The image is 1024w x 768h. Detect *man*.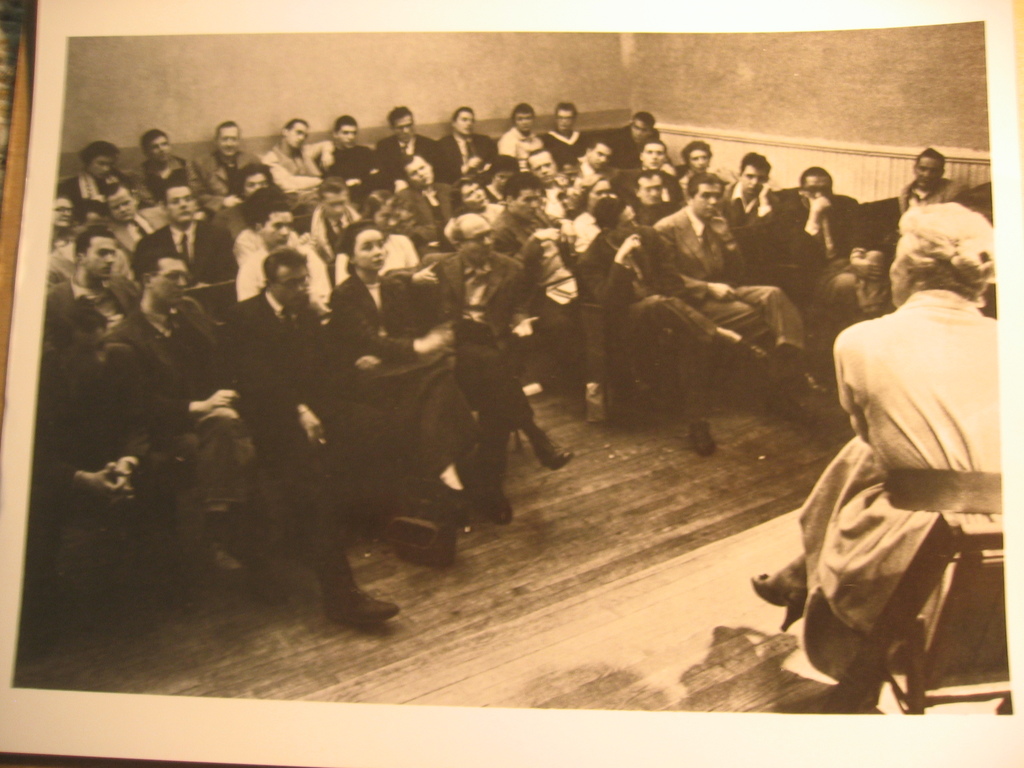
Detection: (676, 143, 719, 184).
